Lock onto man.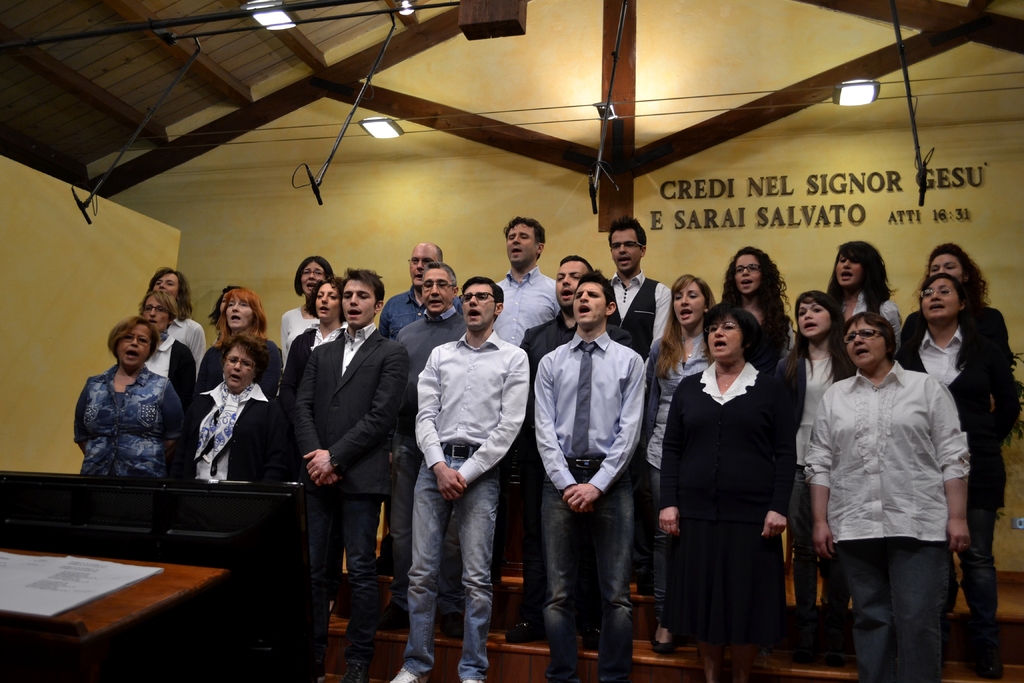
Locked: rect(503, 255, 632, 650).
